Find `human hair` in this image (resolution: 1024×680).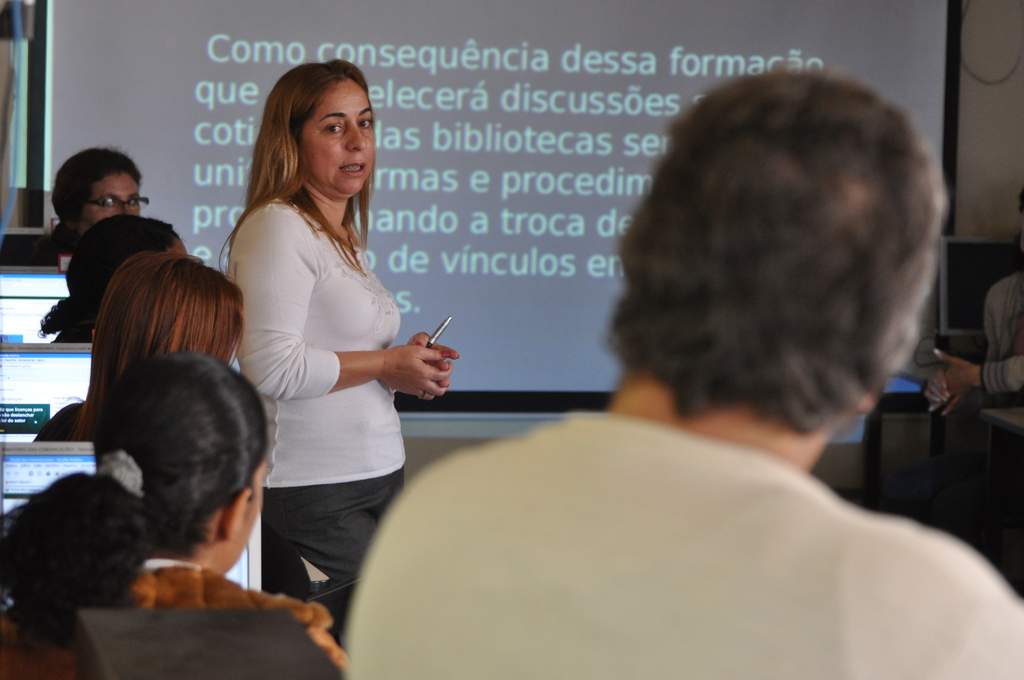
box(61, 251, 249, 451).
